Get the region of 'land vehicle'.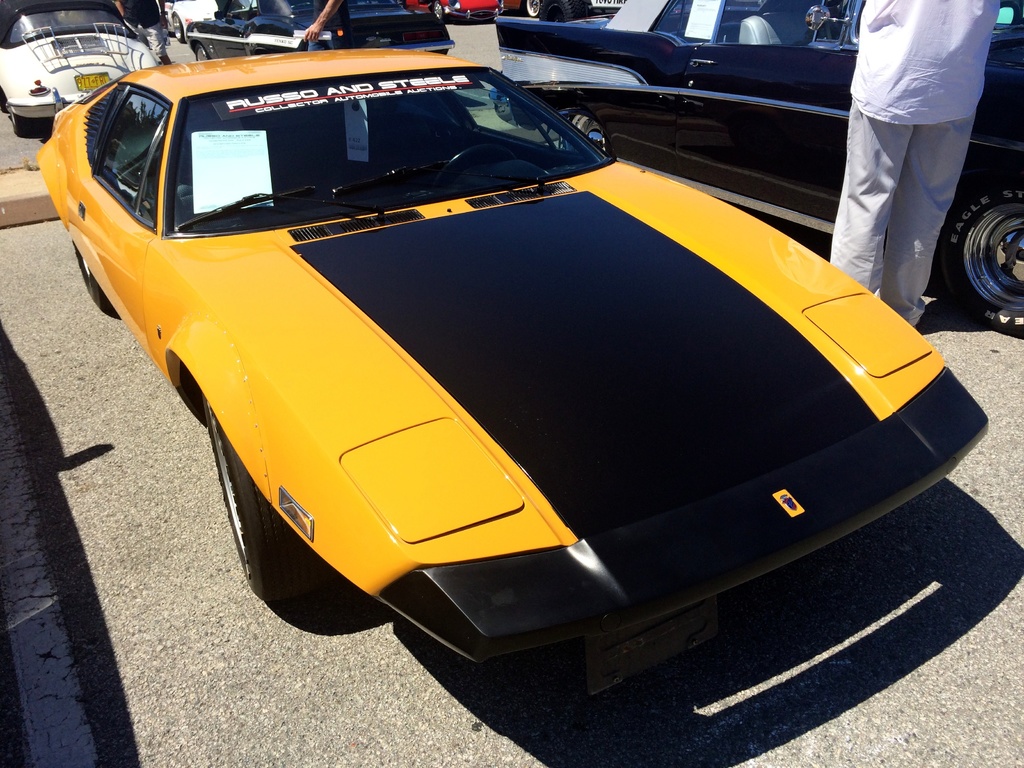
182 0 457 61.
